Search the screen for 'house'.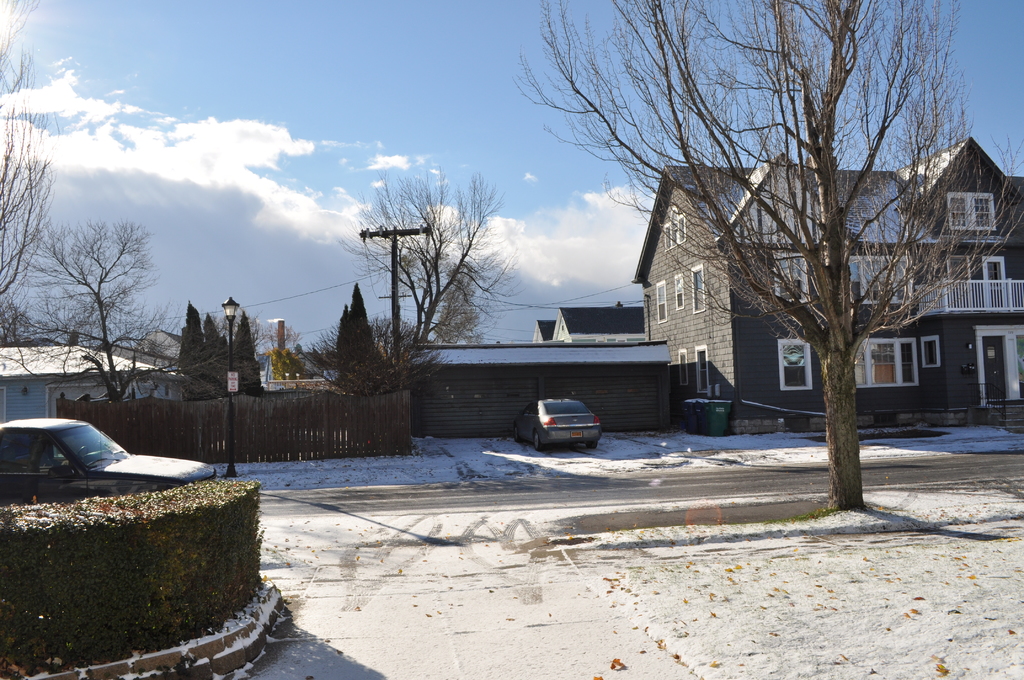
Found at [left=0, top=328, right=193, bottom=429].
